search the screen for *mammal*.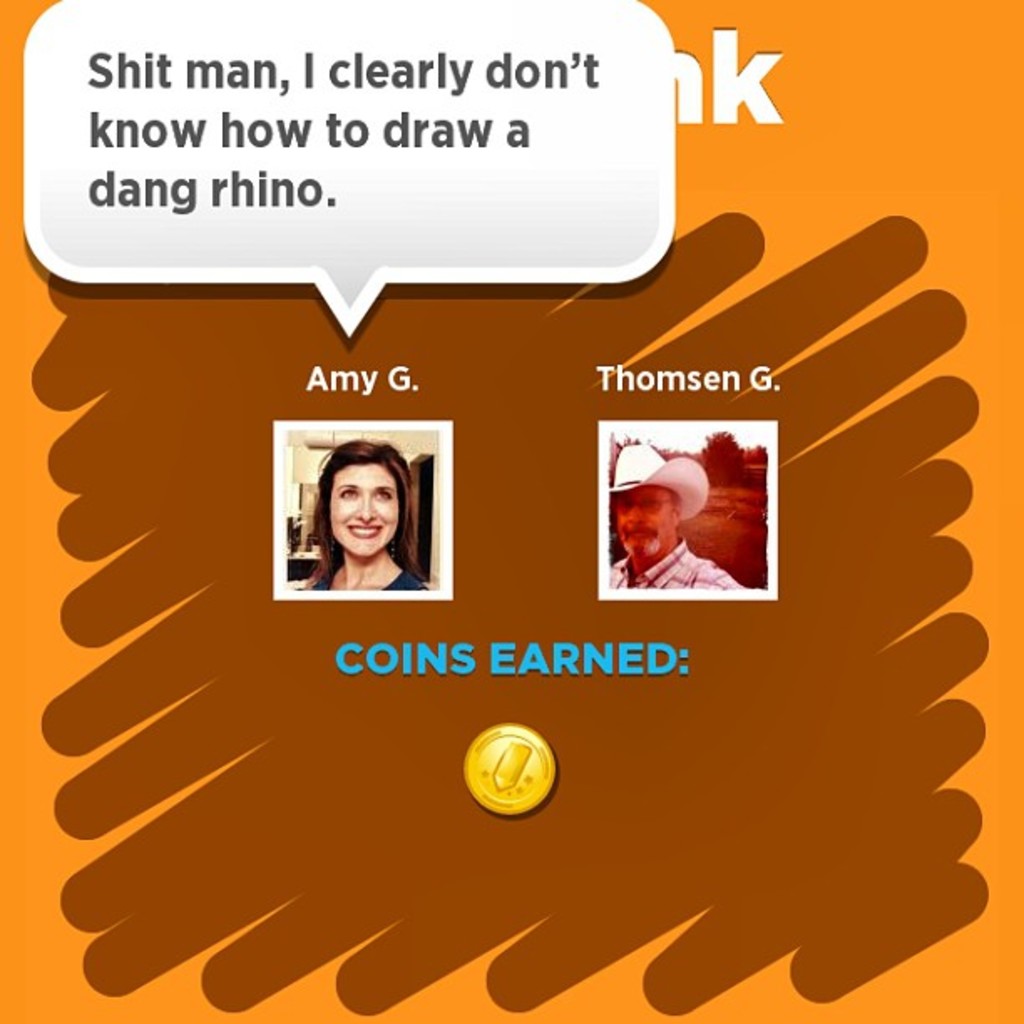
Found at rect(284, 437, 447, 614).
